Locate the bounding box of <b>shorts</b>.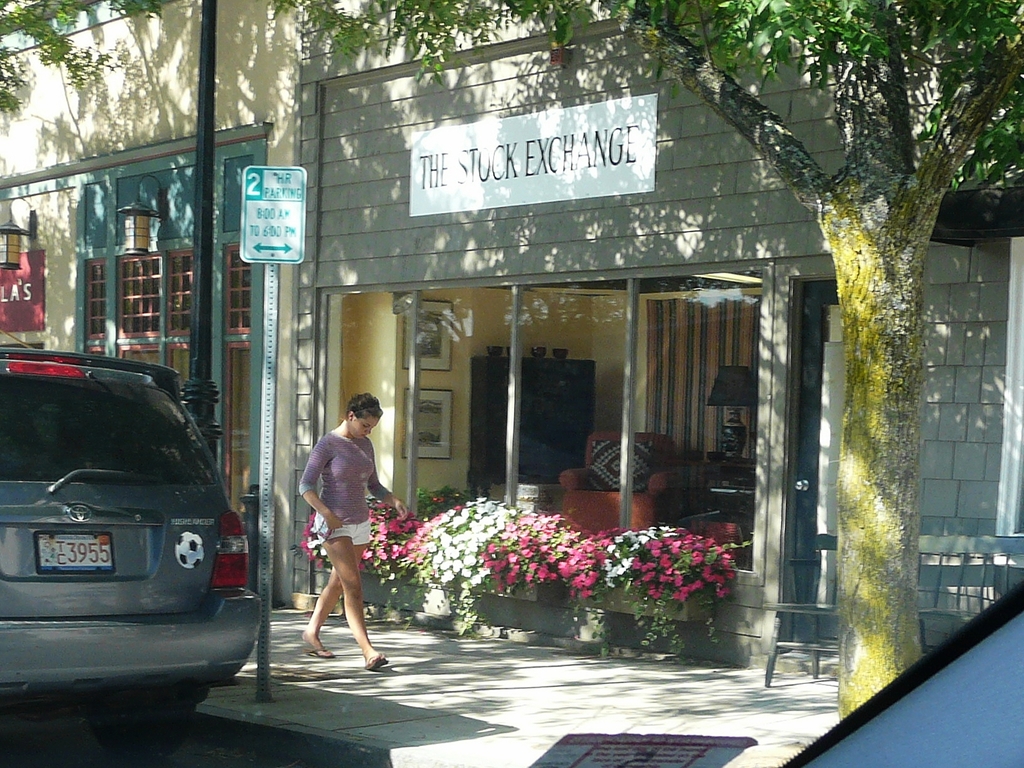
Bounding box: box=[313, 509, 372, 548].
